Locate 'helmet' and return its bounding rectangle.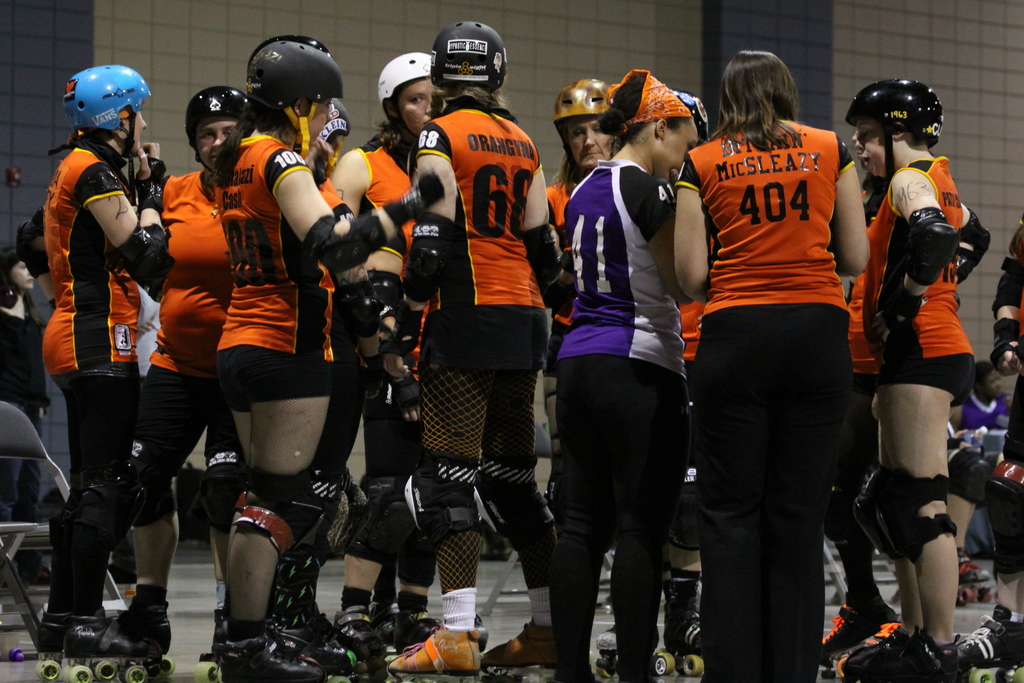
box(177, 81, 248, 169).
